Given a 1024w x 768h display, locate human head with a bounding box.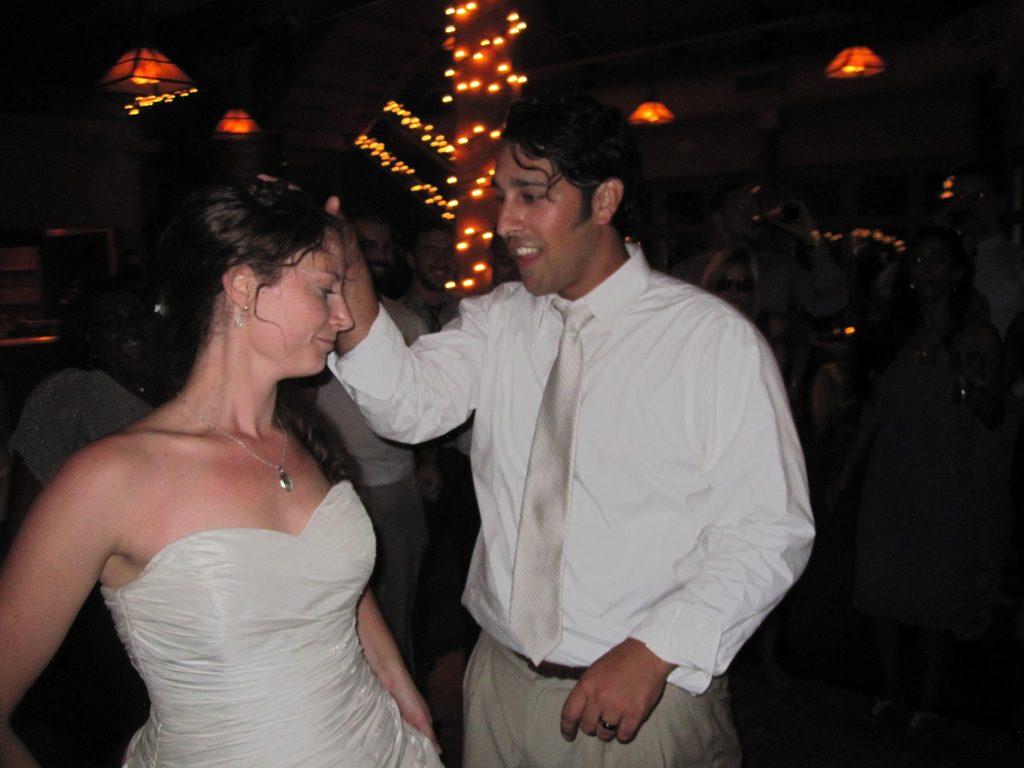
Located: [168,177,370,371].
